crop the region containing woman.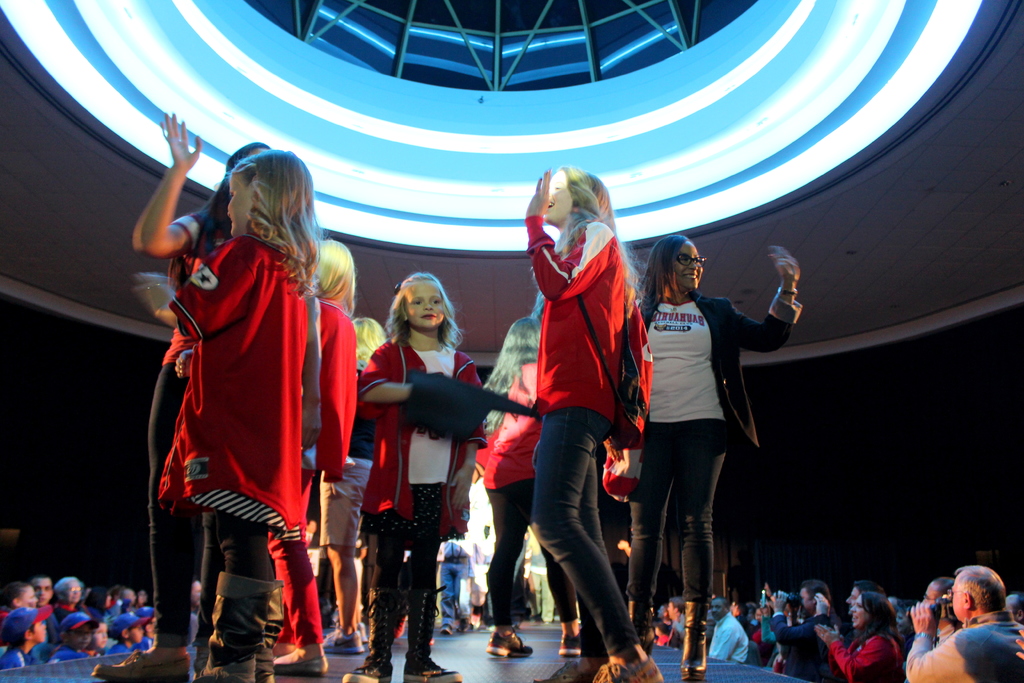
Crop region: detection(524, 164, 666, 682).
